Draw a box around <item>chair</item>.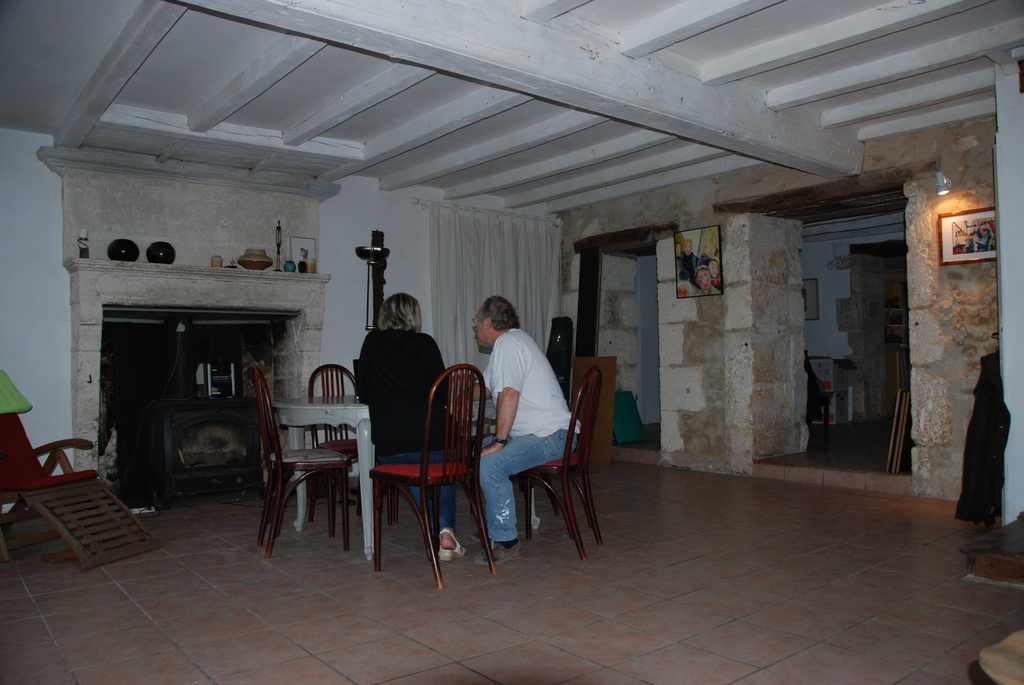
{"x1": 505, "y1": 363, "x2": 604, "y2": 558}.
